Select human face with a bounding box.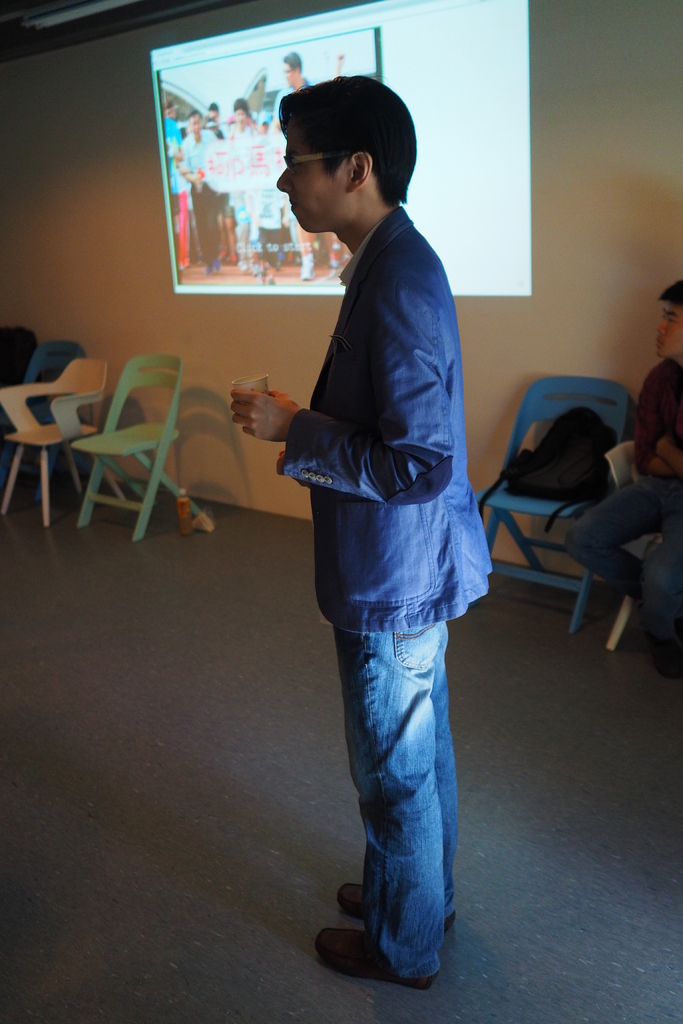
274:118:342:234.
